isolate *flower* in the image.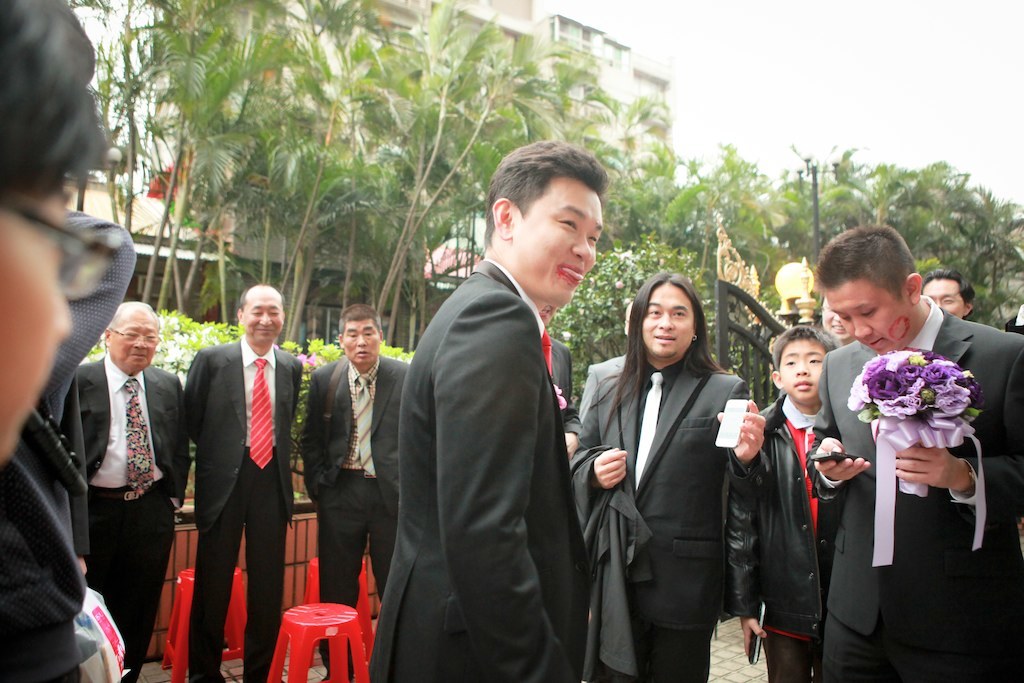
Isolated region: rect(307, 351, 317, 368).
